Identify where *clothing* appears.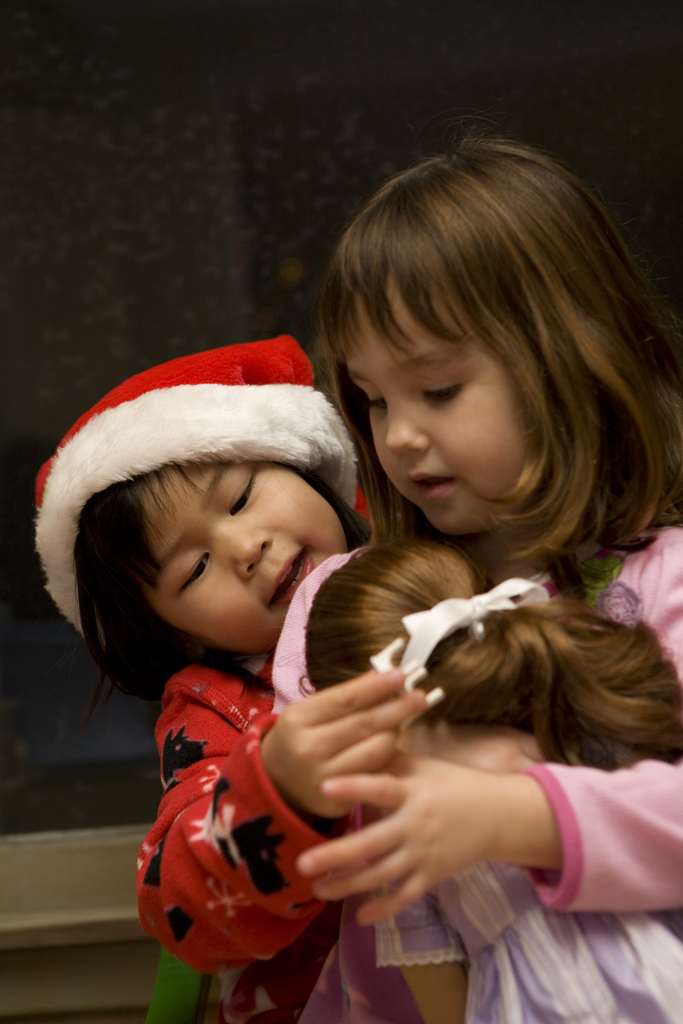
Appears at rect(522, 533, 682, 915).
